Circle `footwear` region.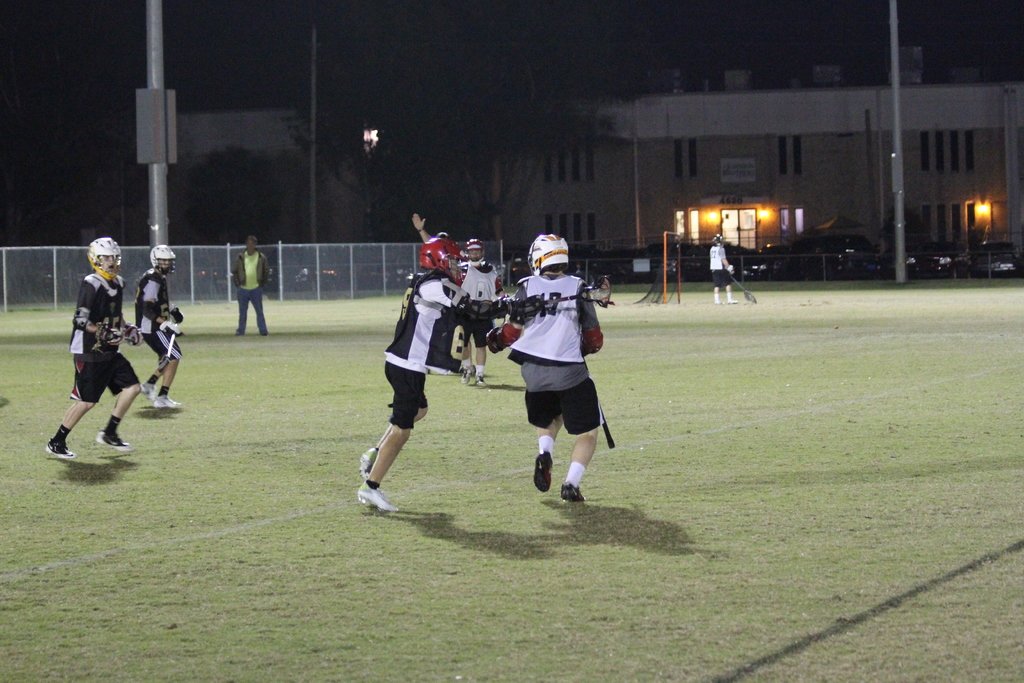
Region: BBox(728, 290, 741, 304).
